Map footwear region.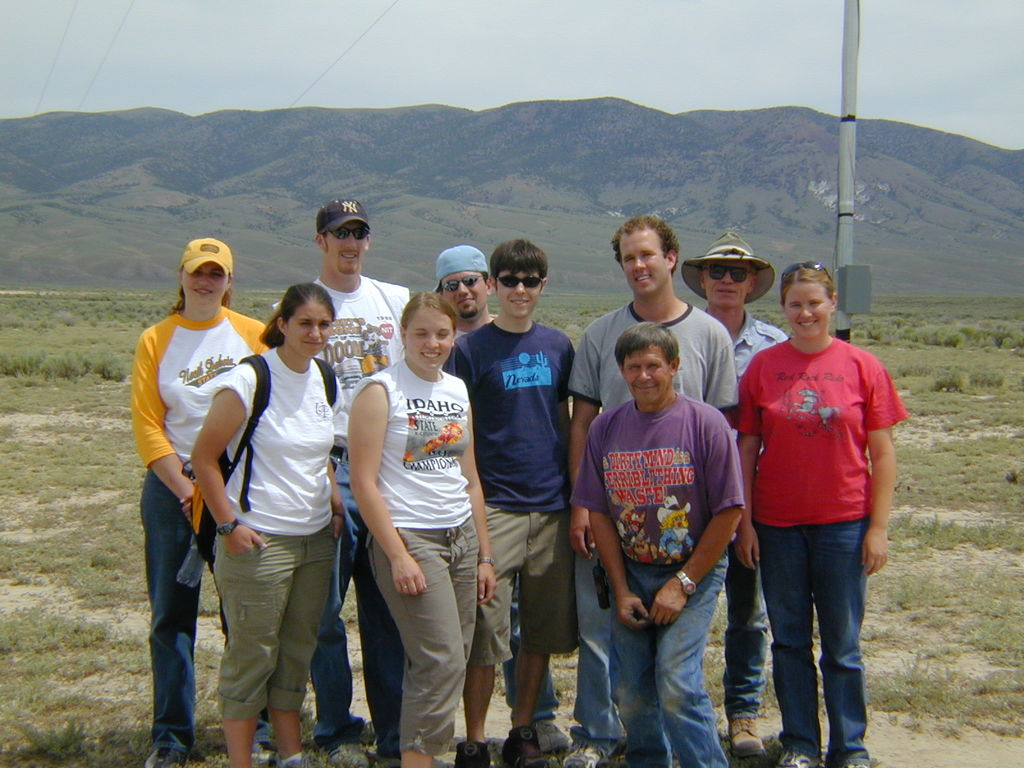
Mapped to <box>503,716,585,760</box>.
